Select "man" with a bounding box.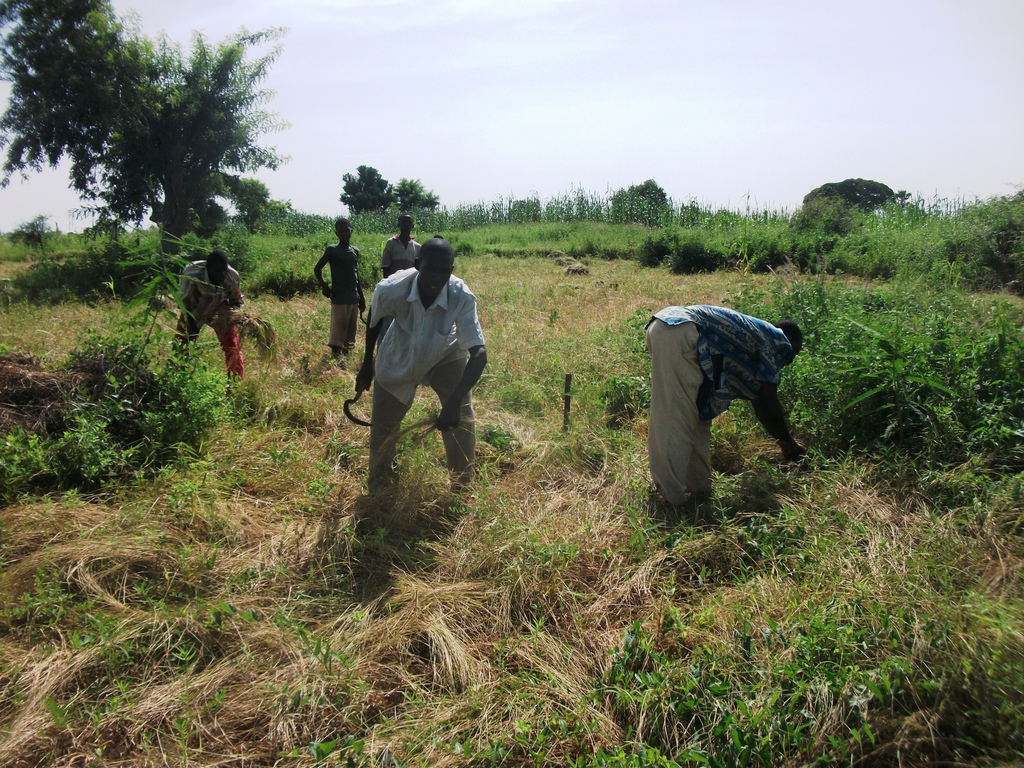
bbox=(364, 228, 499, 499).
